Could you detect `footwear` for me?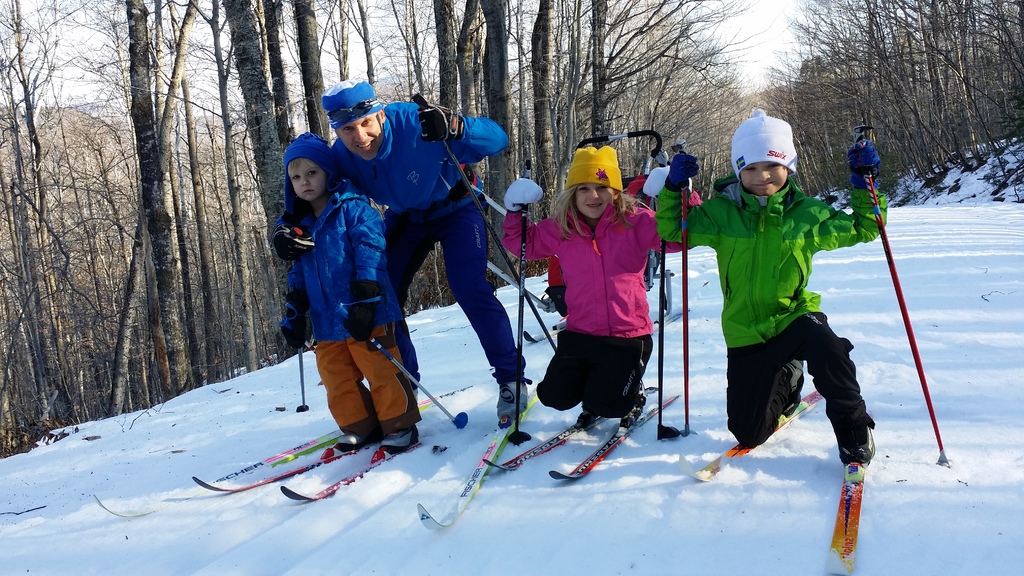
Detection result: 498:377:532:417.
